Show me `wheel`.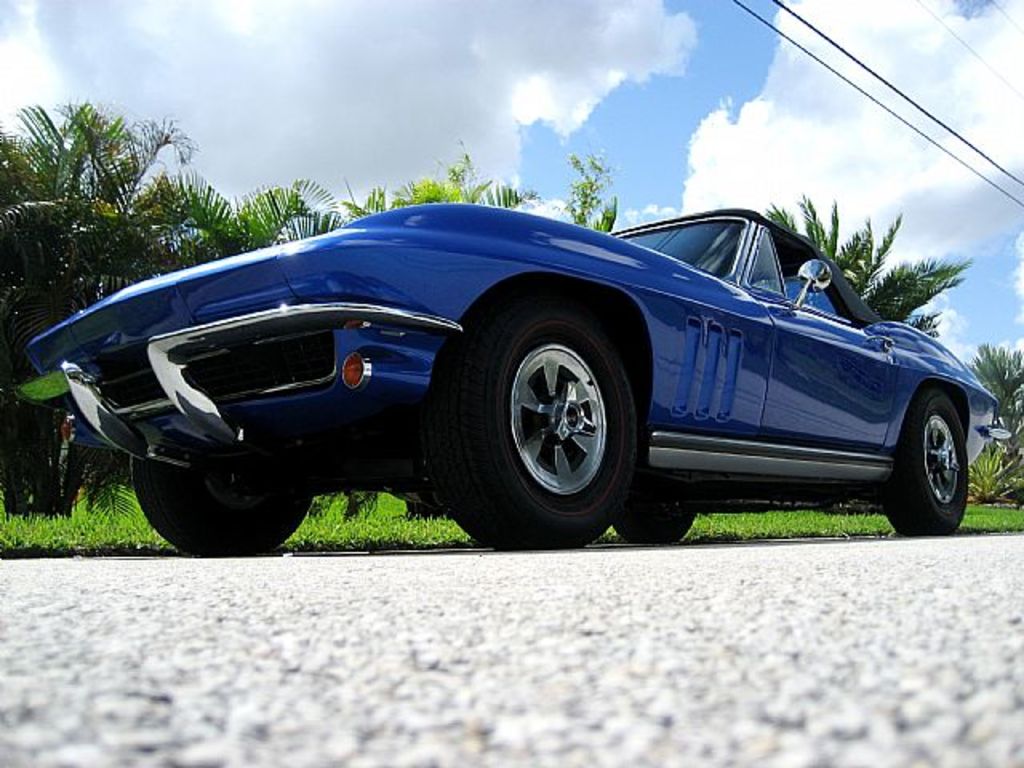
`wheel` is here: 448 296 642 533.
